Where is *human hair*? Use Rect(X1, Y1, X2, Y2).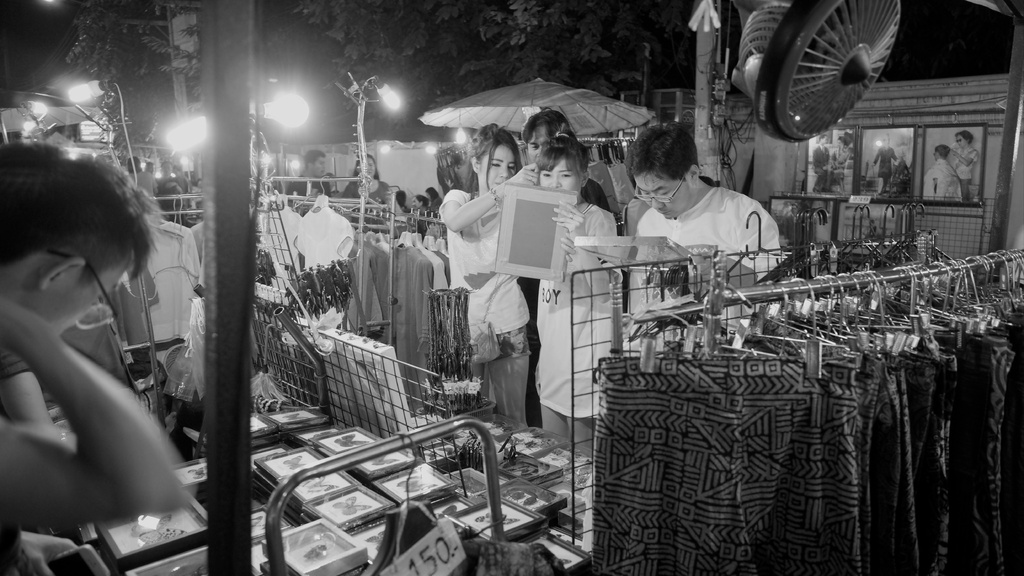
Rect(520, 104, 579, 145).
